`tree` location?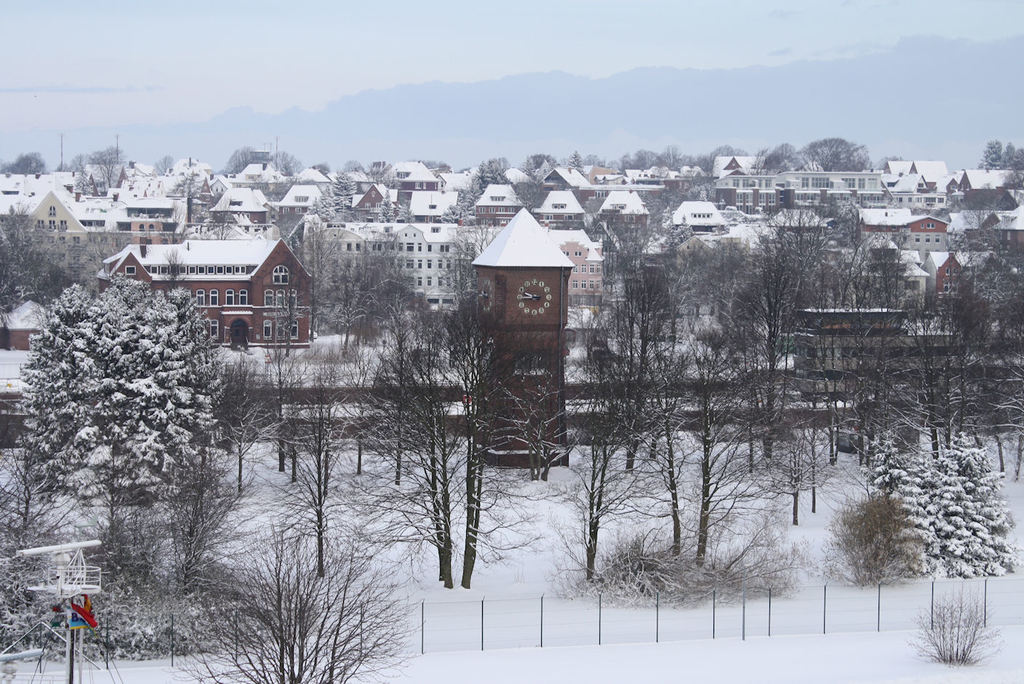
159,160,224,226
